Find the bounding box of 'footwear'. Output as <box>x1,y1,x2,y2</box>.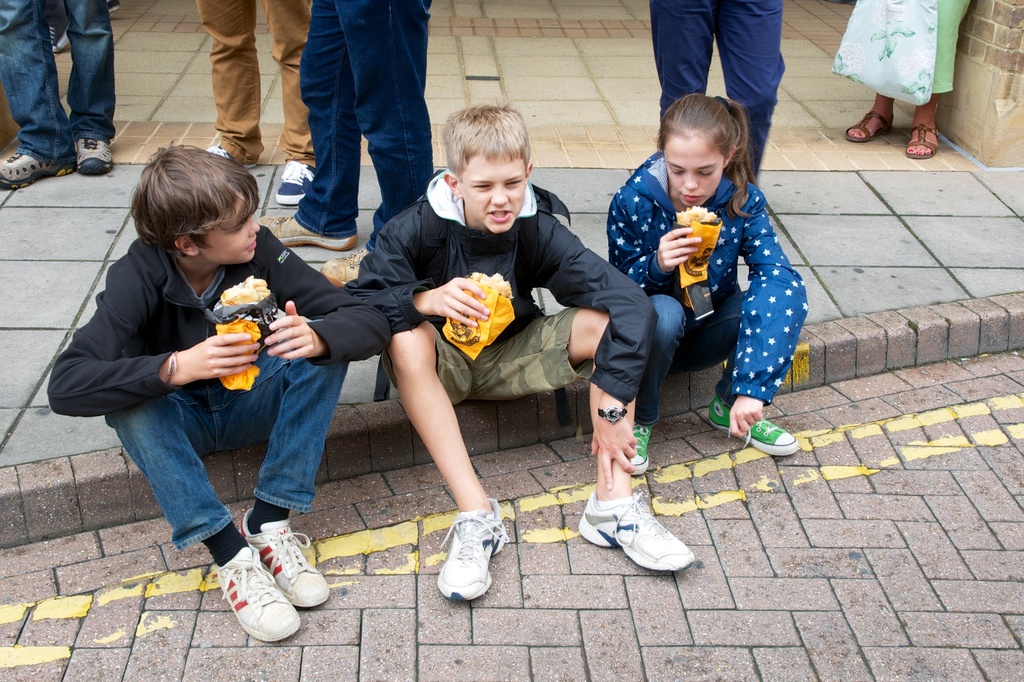
<box>906,120,937,159</box>.
